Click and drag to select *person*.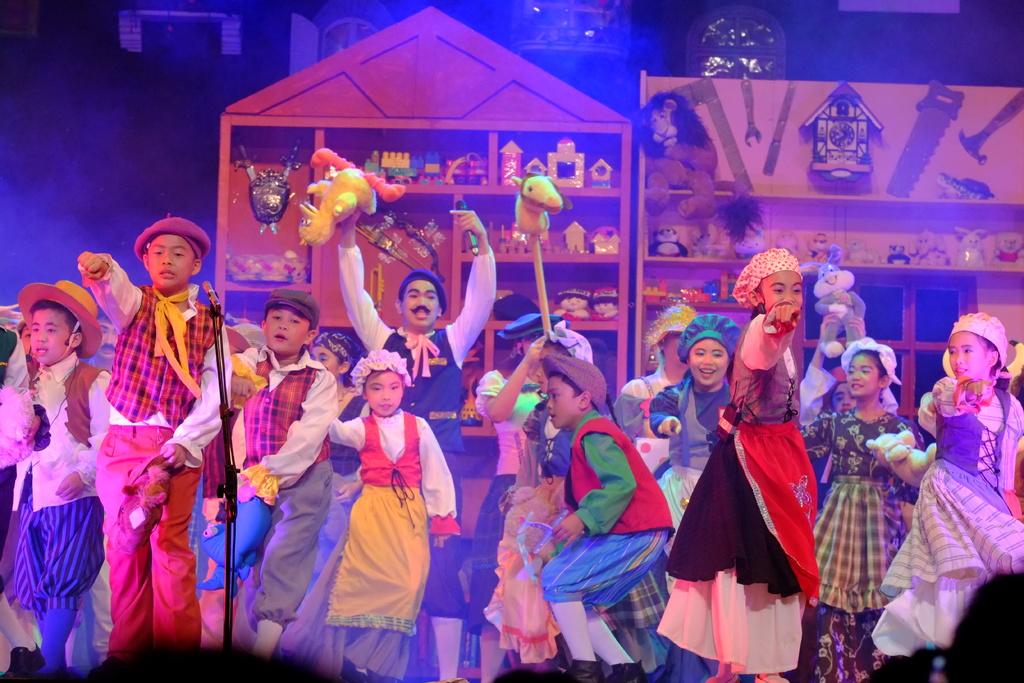
Selection: <bbox>553, 286, 591, 320</bbox>.
